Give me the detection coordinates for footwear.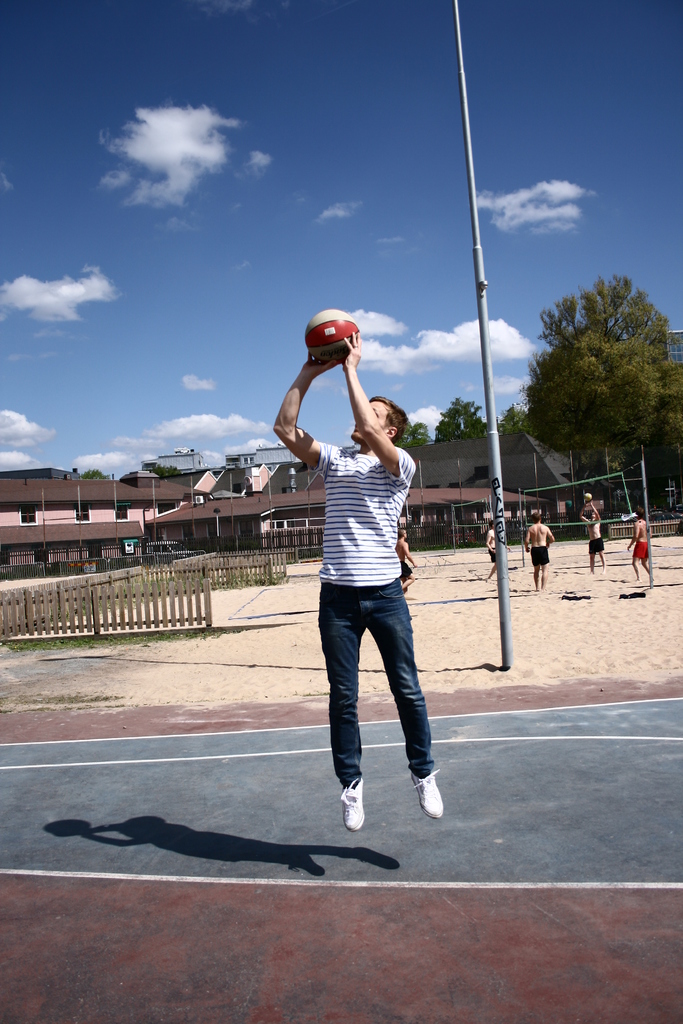
BBox(342, 776, 366, 835).
